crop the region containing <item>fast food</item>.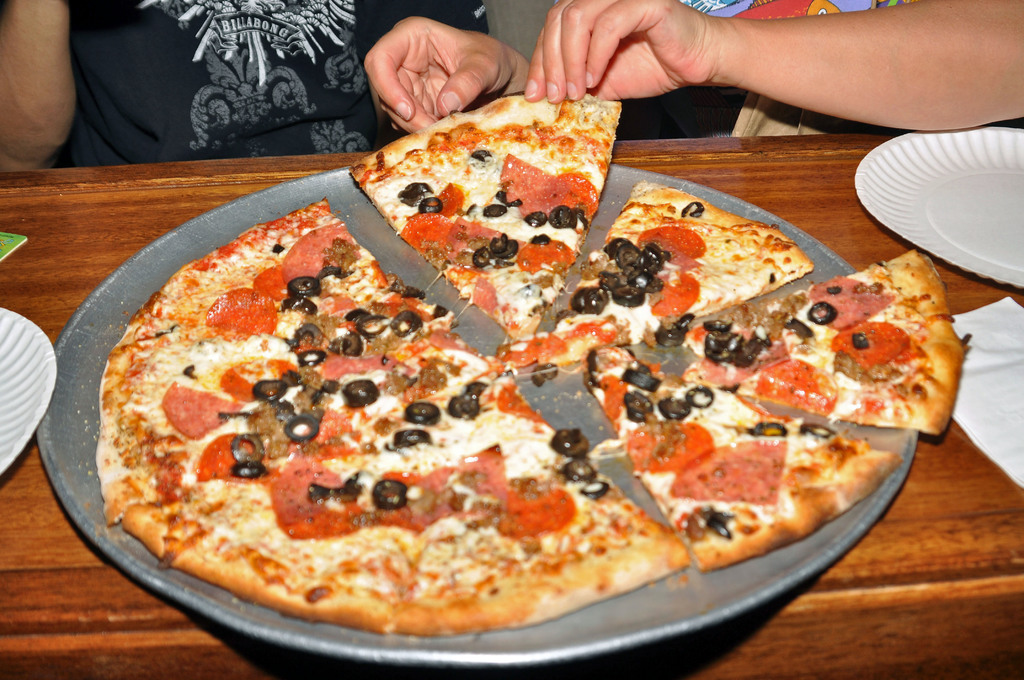
Crop region: rect(681, 241, 976, 441).
